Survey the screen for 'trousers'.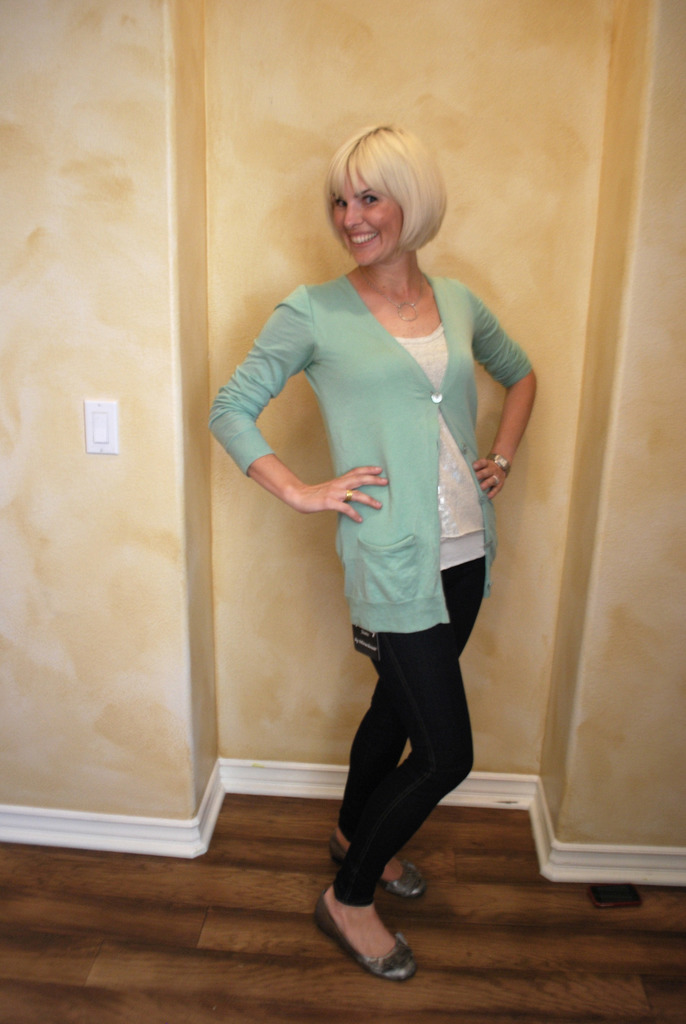
Survey found: left=360, top=556, right=485, bottom=913.
